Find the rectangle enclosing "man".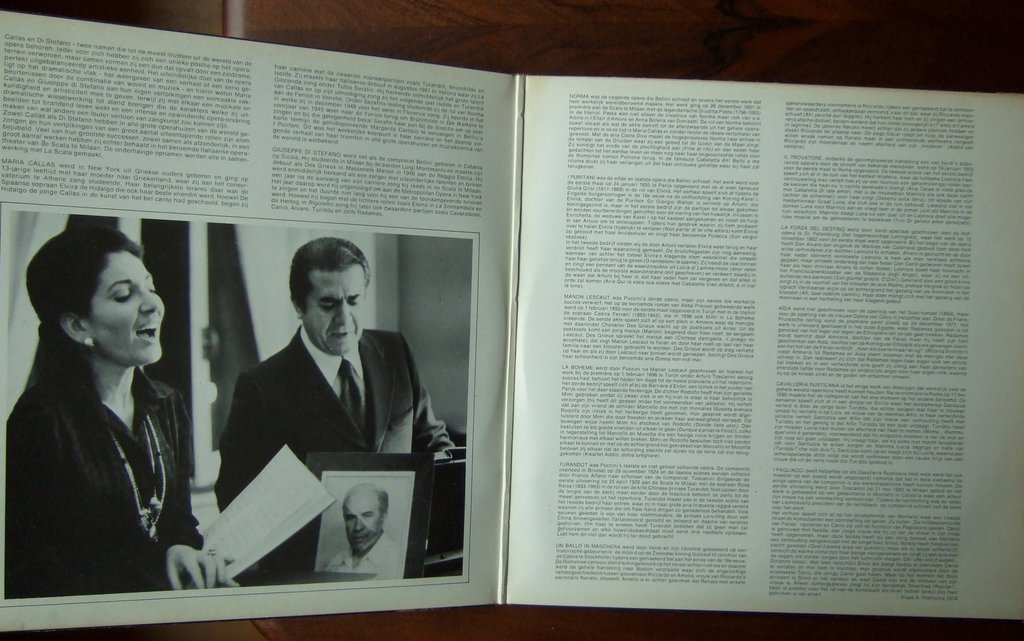
BBox(197, 262, 458, 569).
